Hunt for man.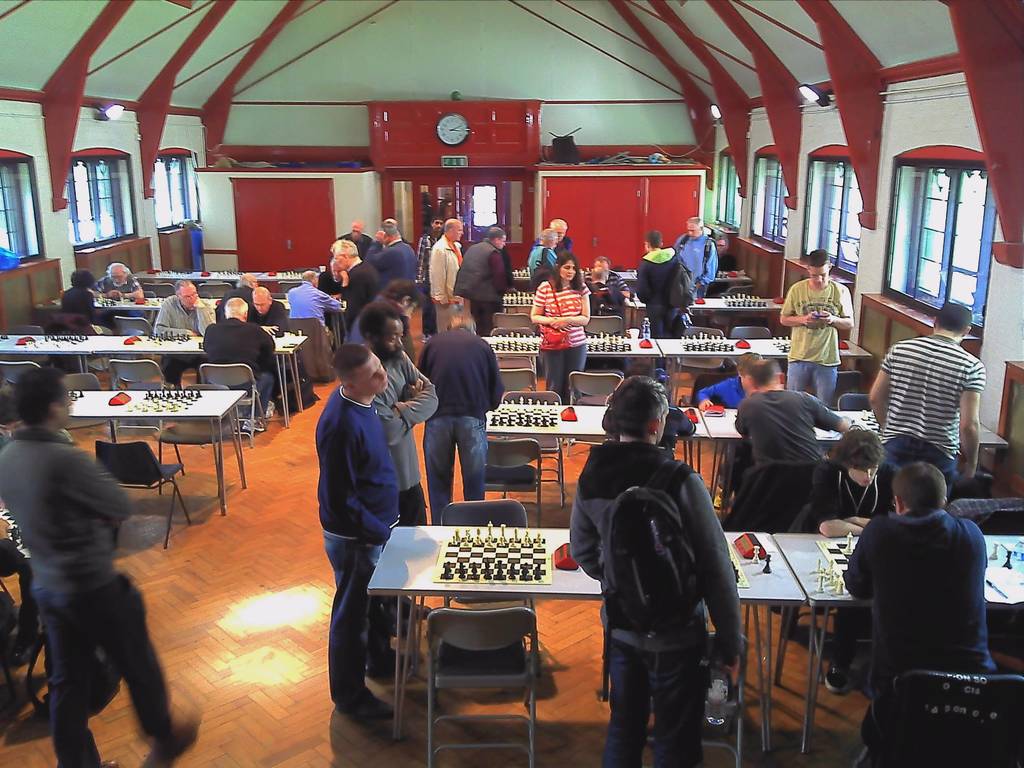
Hunted down at <region>528, 218, 578, 253</region>.
